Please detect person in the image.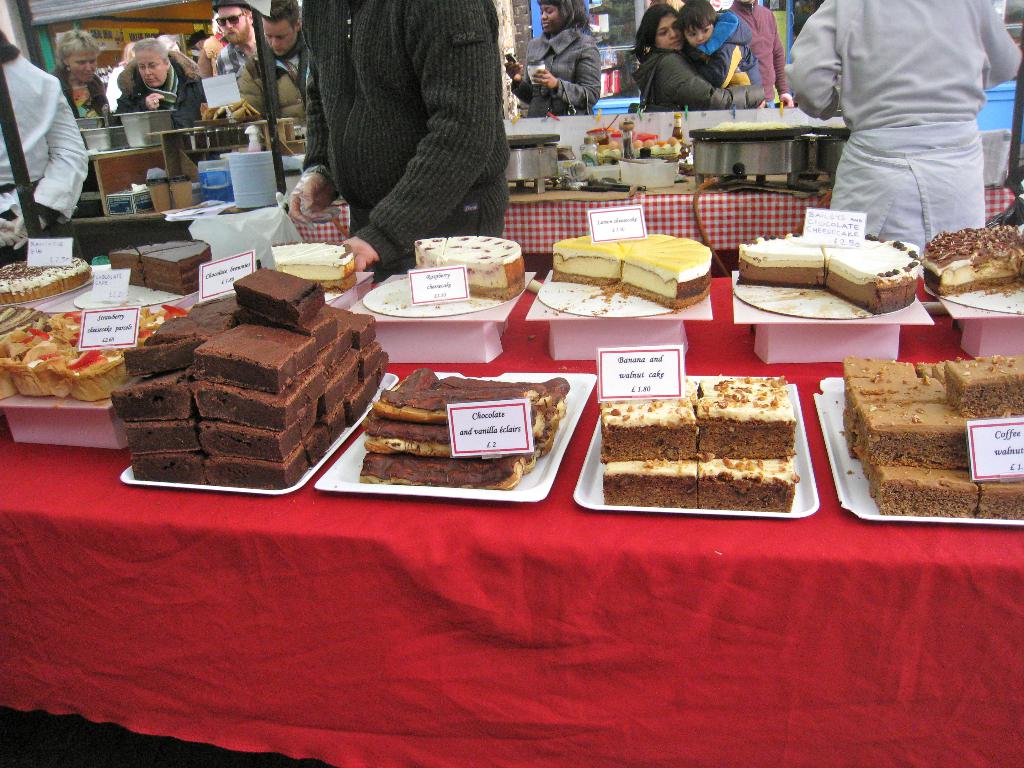
x1=283 y1=0 x2=516 y2=289.
